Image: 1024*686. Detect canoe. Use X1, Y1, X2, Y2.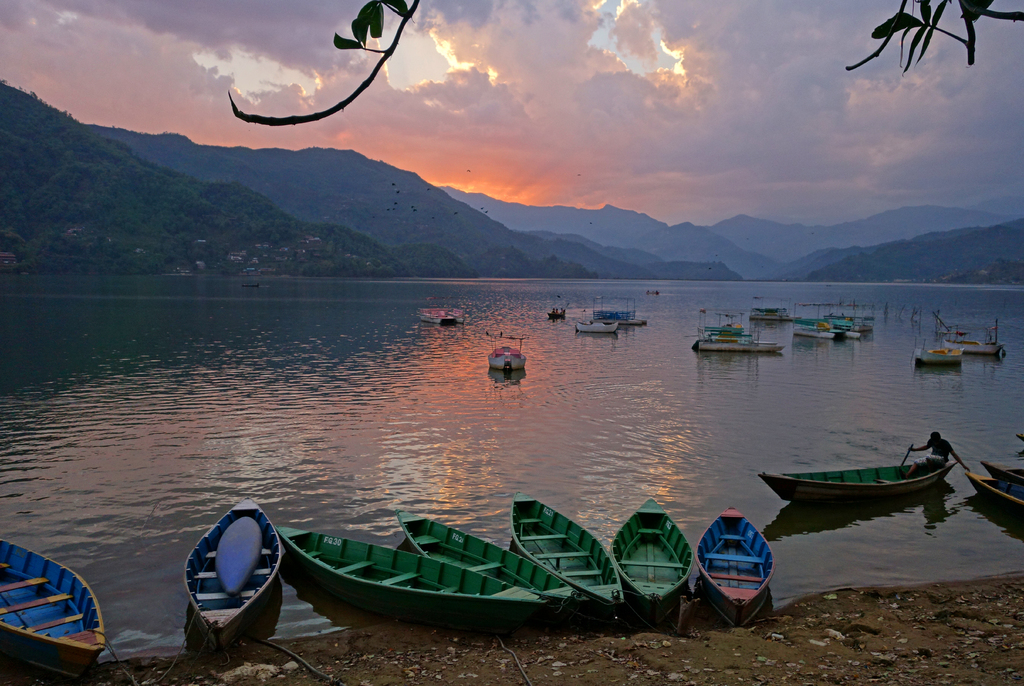
950, 336, 1001, 353.
